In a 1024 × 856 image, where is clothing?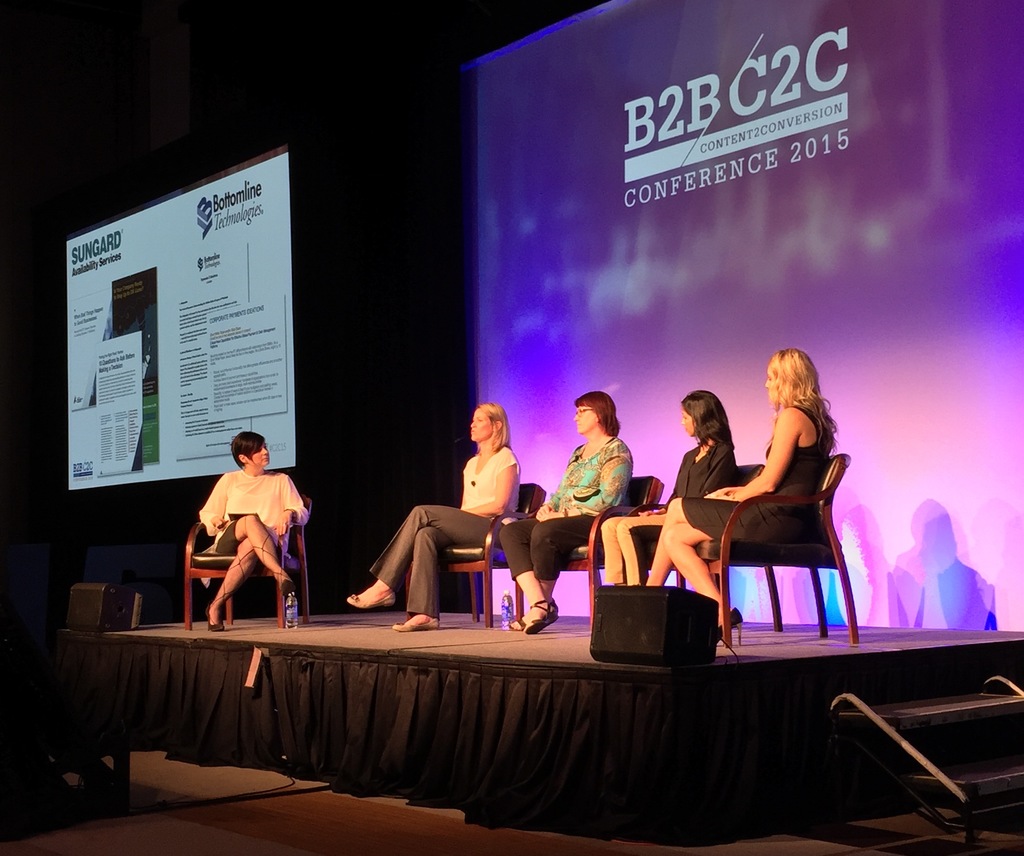
pyautogui.locateOnScreen(497, 442, 625, 572).
